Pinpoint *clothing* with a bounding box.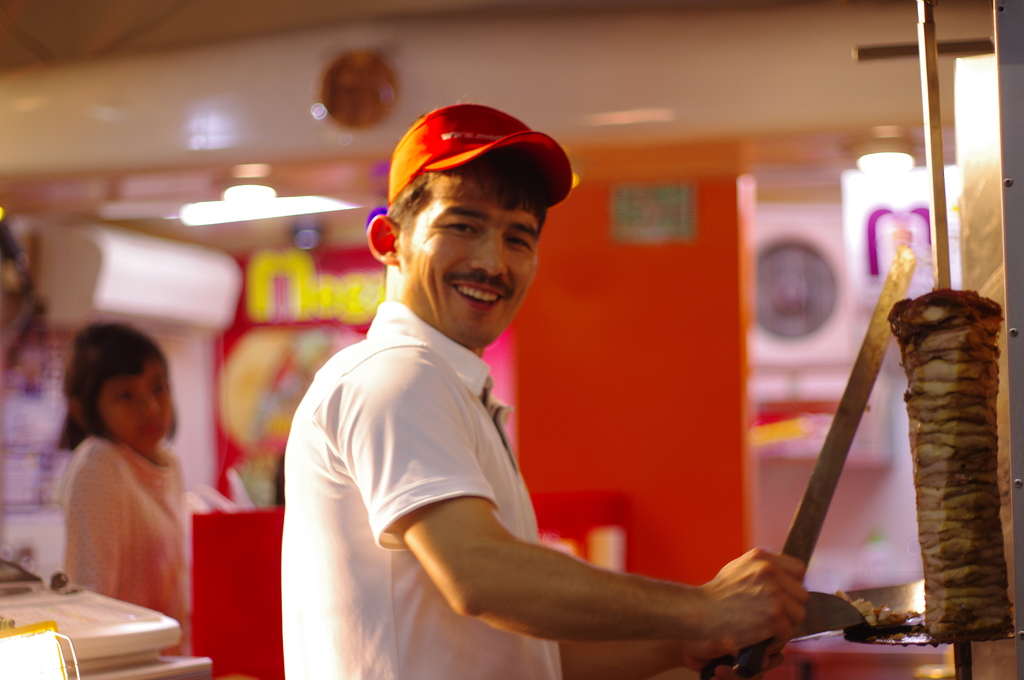
left=65, top=432, right=196, bottom=652.
